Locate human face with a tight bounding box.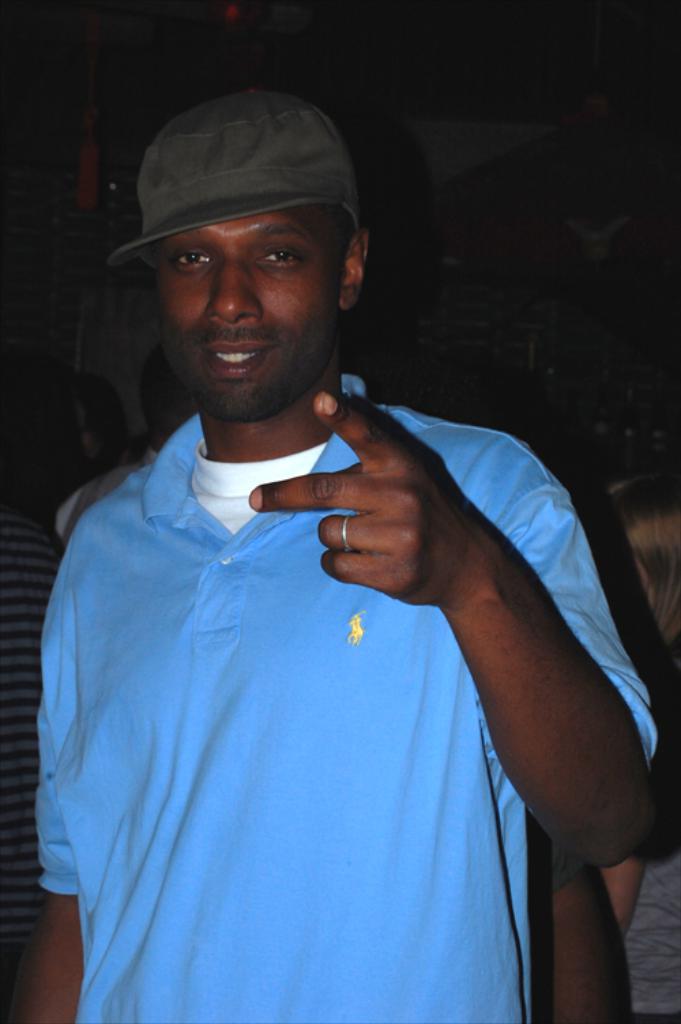
x1=154 y1=207 x2=328 y2=423.
